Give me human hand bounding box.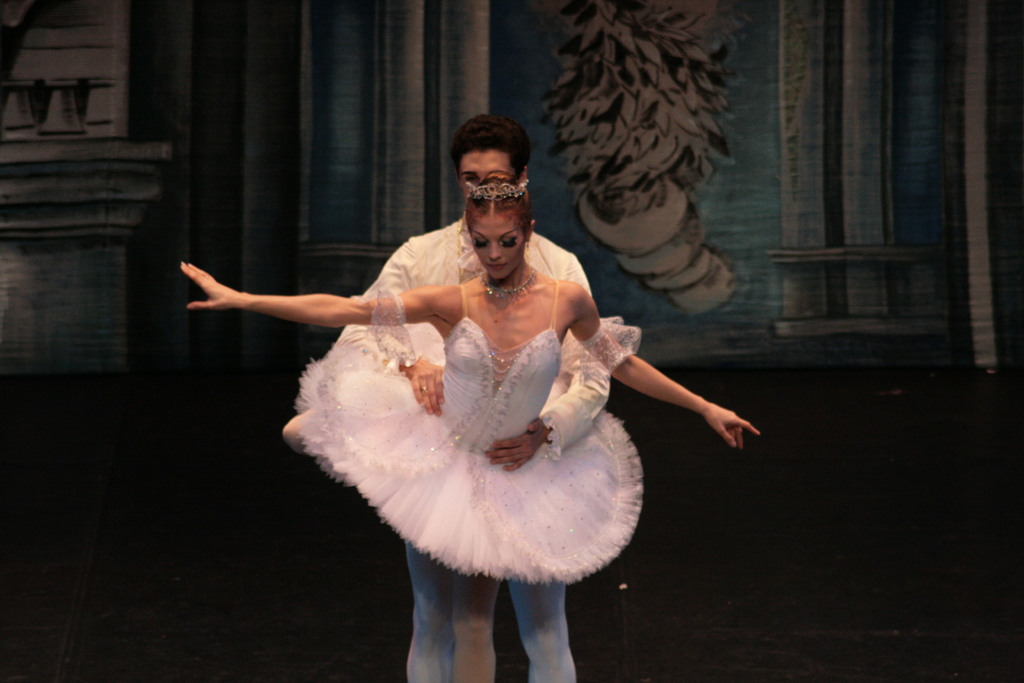
<box>484,422,552,474</box>.
